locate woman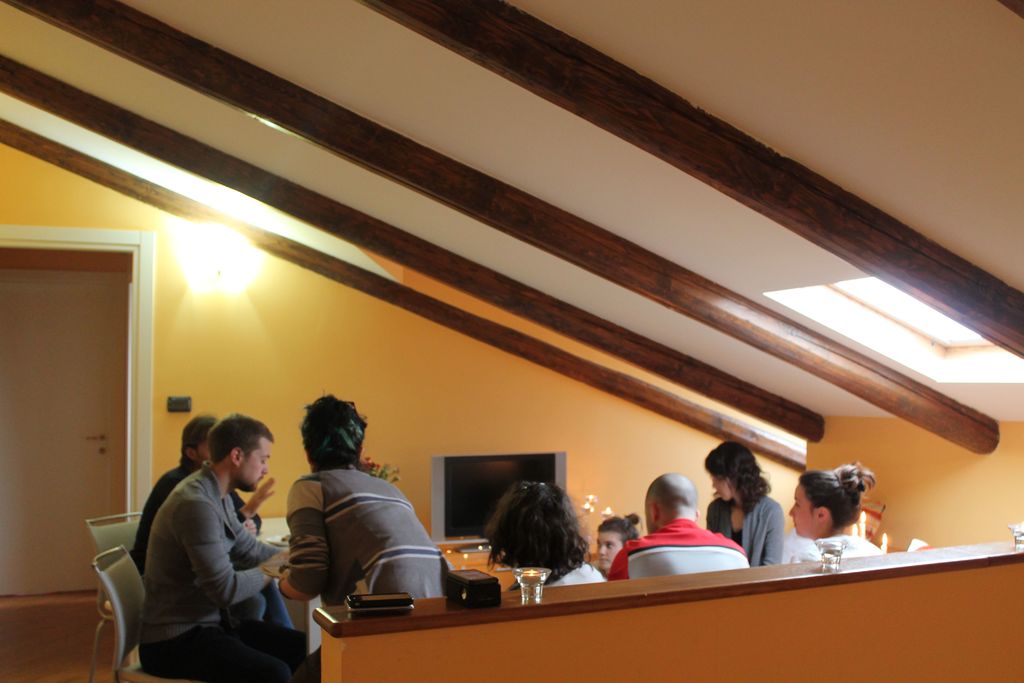
586, 514, 639, 582
